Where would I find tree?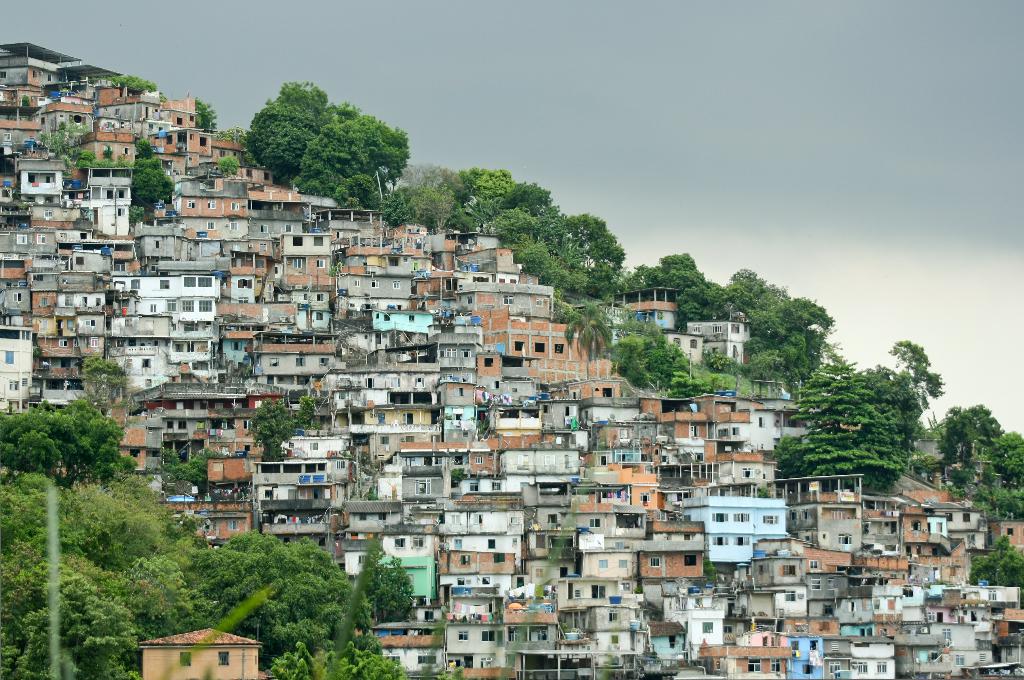
At {"x1": 298, "y1": 392, "x2": 319, "y2": 431}.
